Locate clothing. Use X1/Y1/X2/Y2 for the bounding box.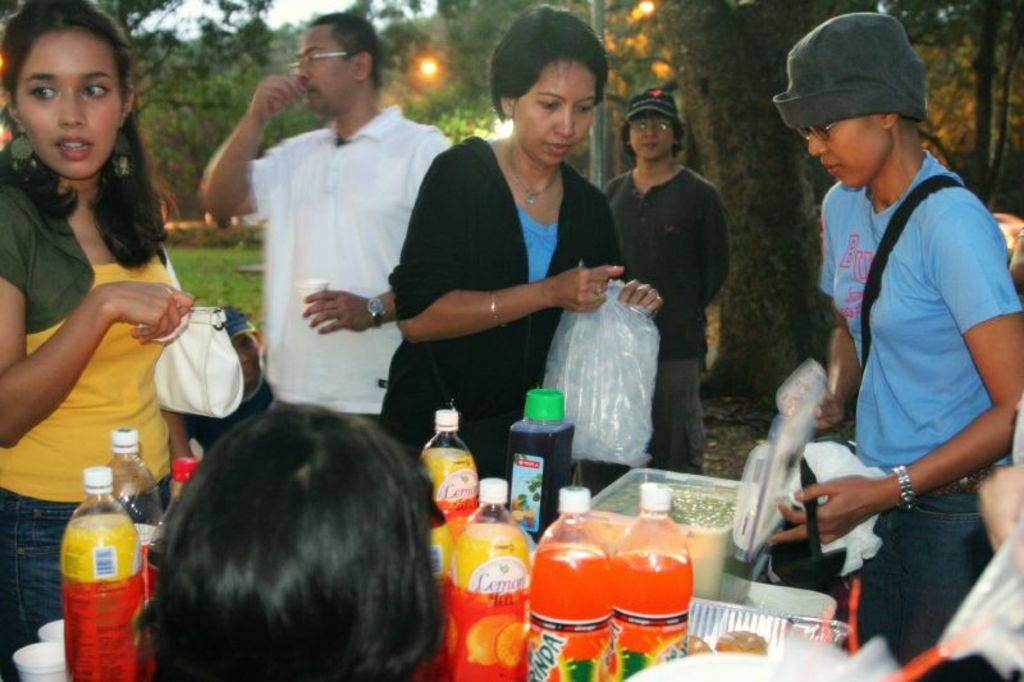
383/141/618/477.
